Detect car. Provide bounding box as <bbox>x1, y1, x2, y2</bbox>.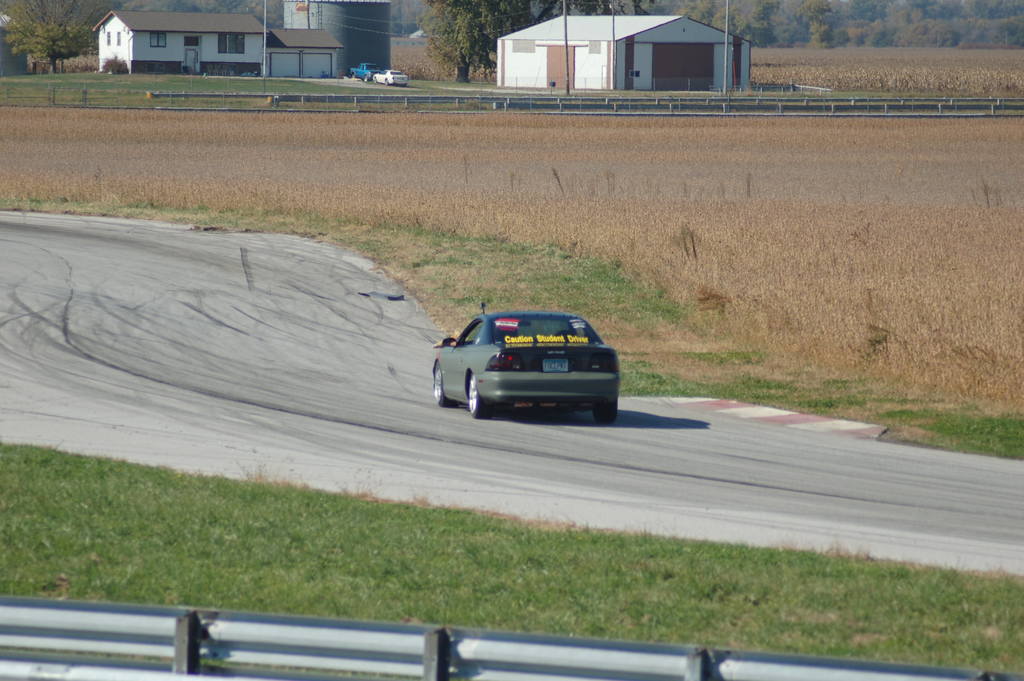
<bbox>374, 70, 408, 86</bbox>.
